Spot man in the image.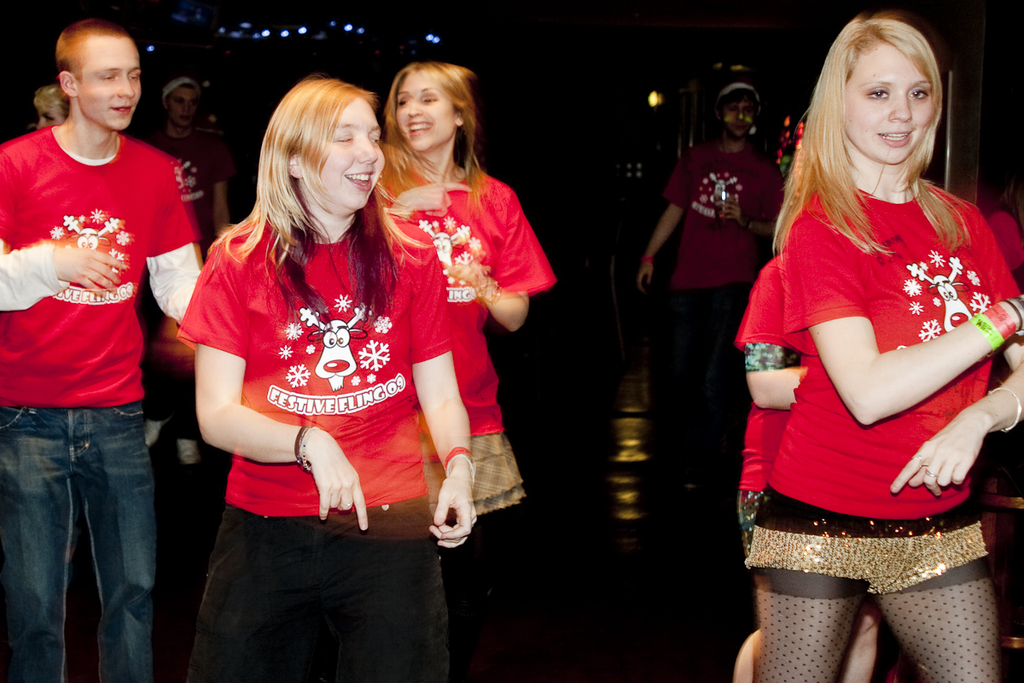
man found at [x1=2, y1=13, x2=195, y2=670].
